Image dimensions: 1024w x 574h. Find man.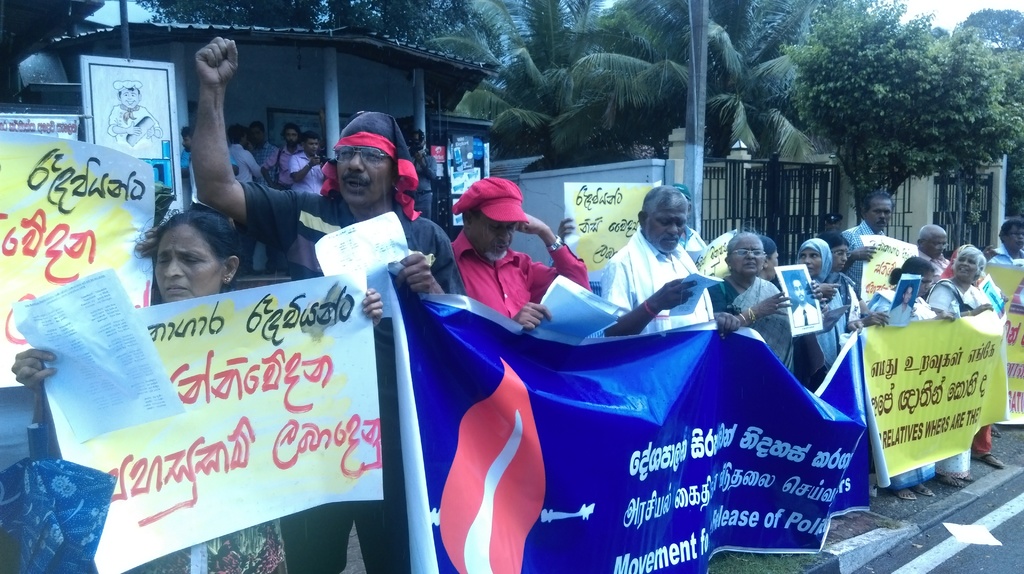
locate(190, 31, 463, 573).
